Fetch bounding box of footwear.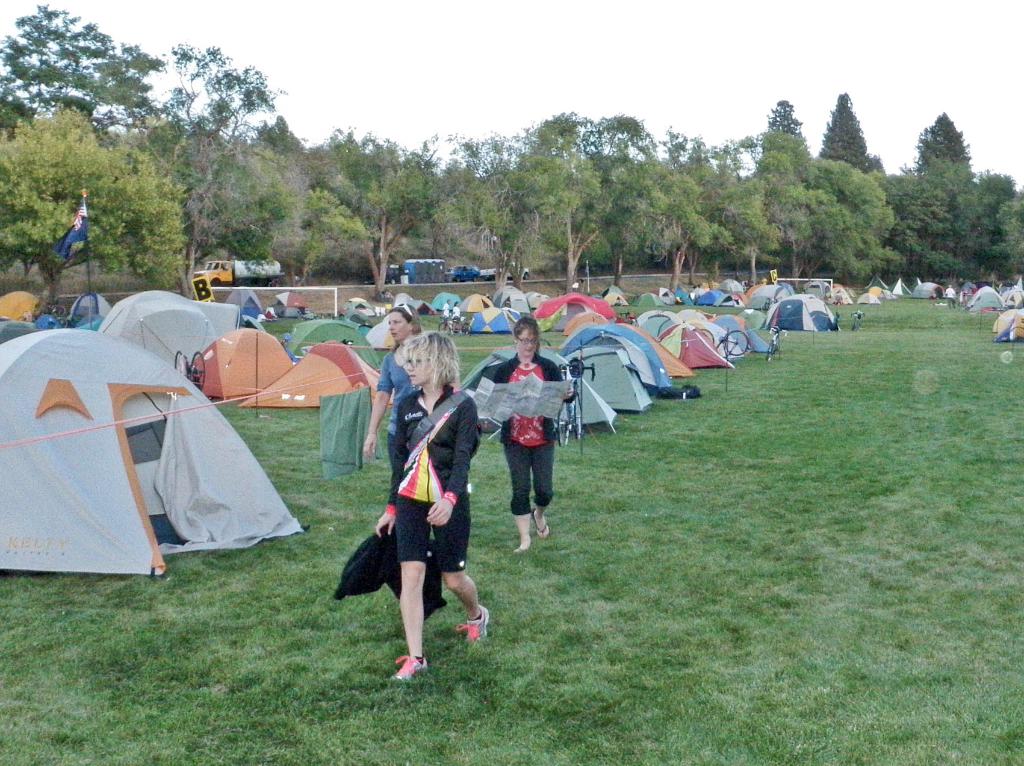
Bbox: pyautogui.locateOnScreen(387, 653, 428, 685).
